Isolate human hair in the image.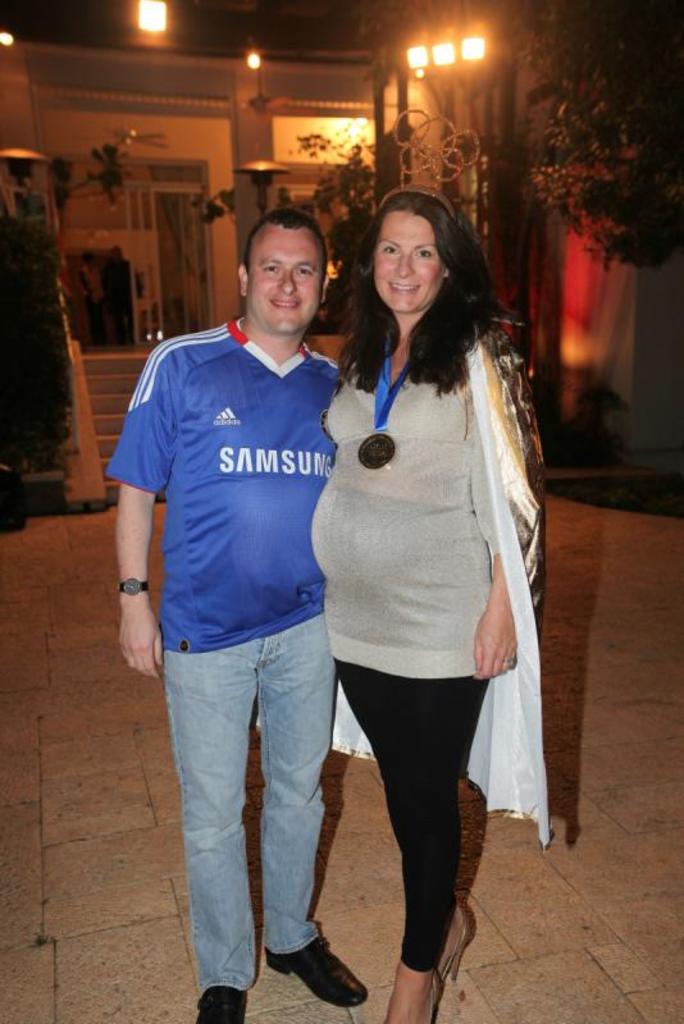
Isolated region: <box>240,206,327,289</box>.
